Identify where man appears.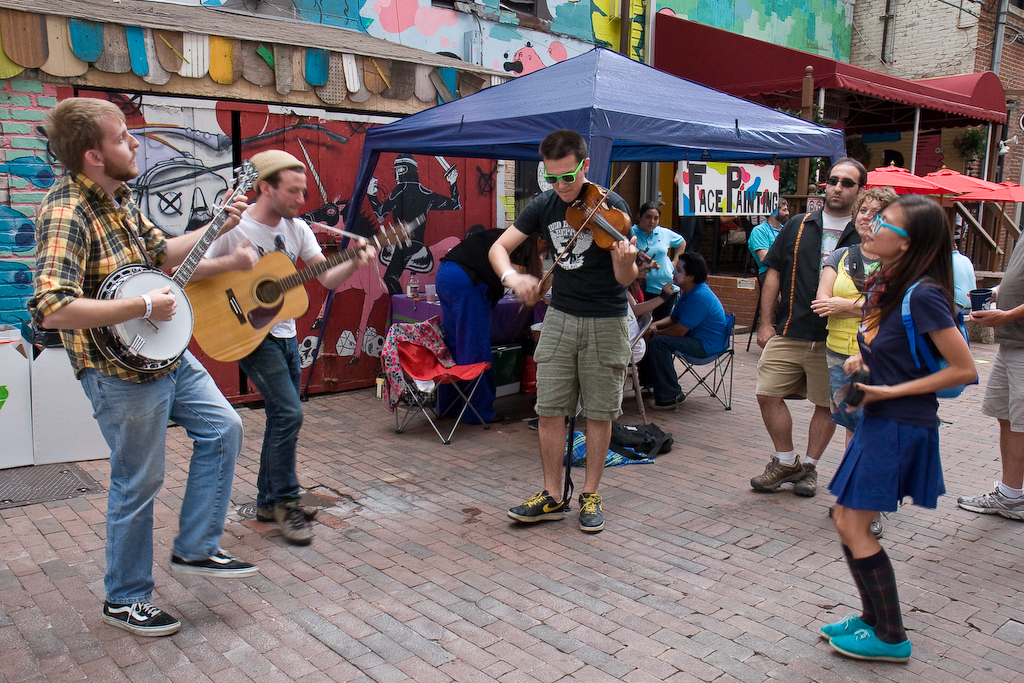
Appears at l=27, t=96, r=262, b=638.
